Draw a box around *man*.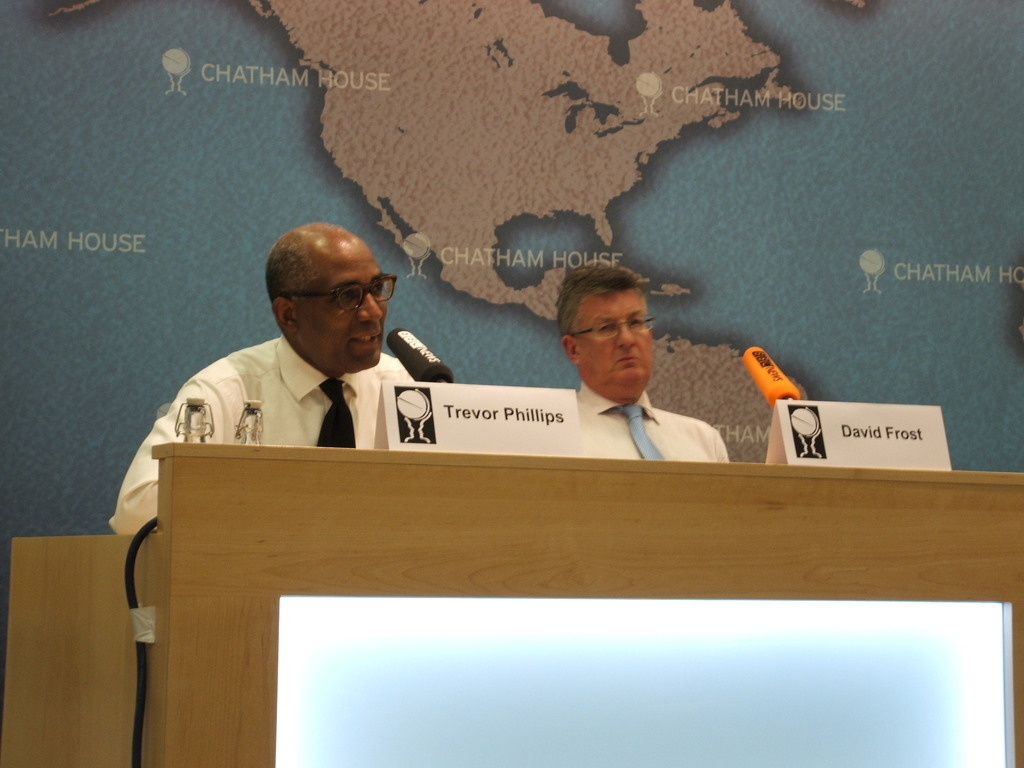
517, 257, 725, 465.
